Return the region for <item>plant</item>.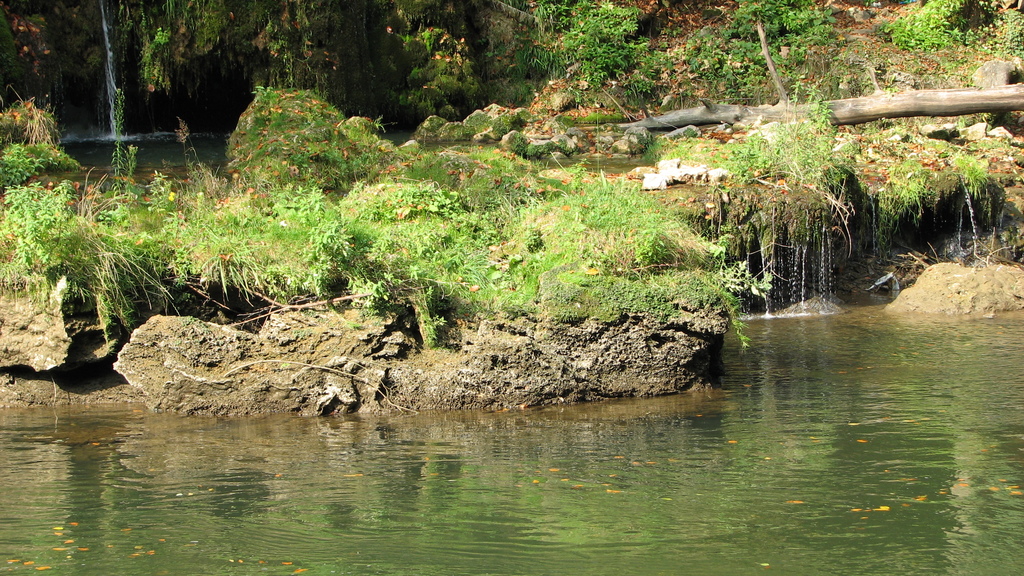
592:236:769:356.
